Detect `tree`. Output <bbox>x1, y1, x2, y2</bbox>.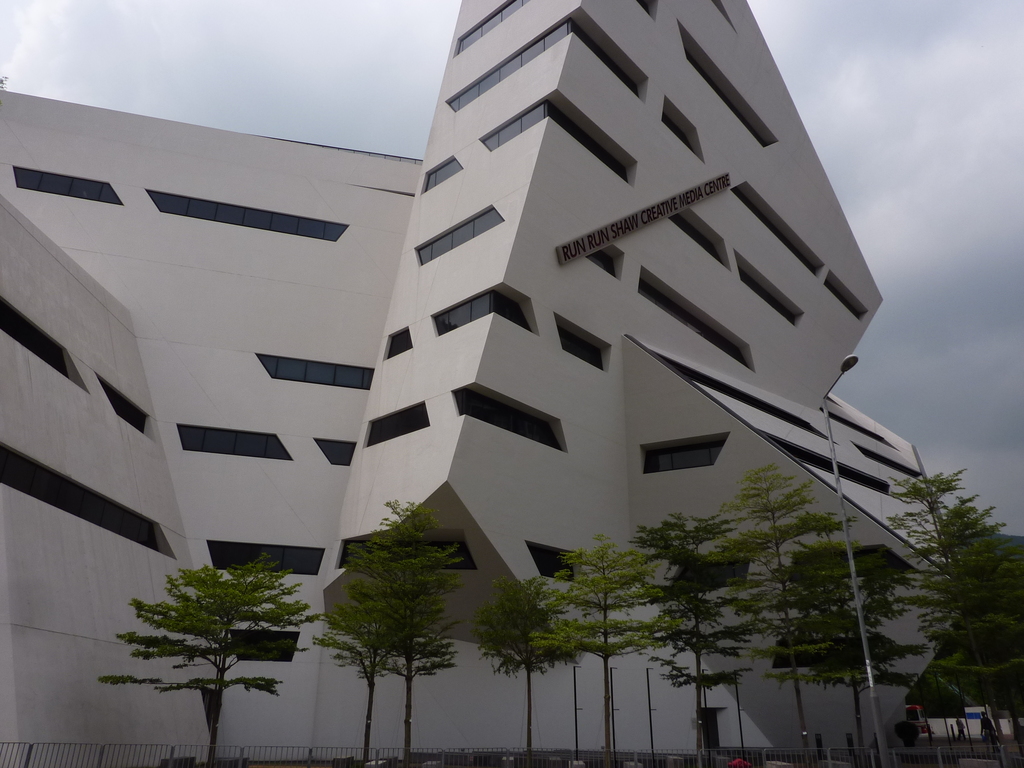
<bbox>776, 534, 932, 755</bbox>.
